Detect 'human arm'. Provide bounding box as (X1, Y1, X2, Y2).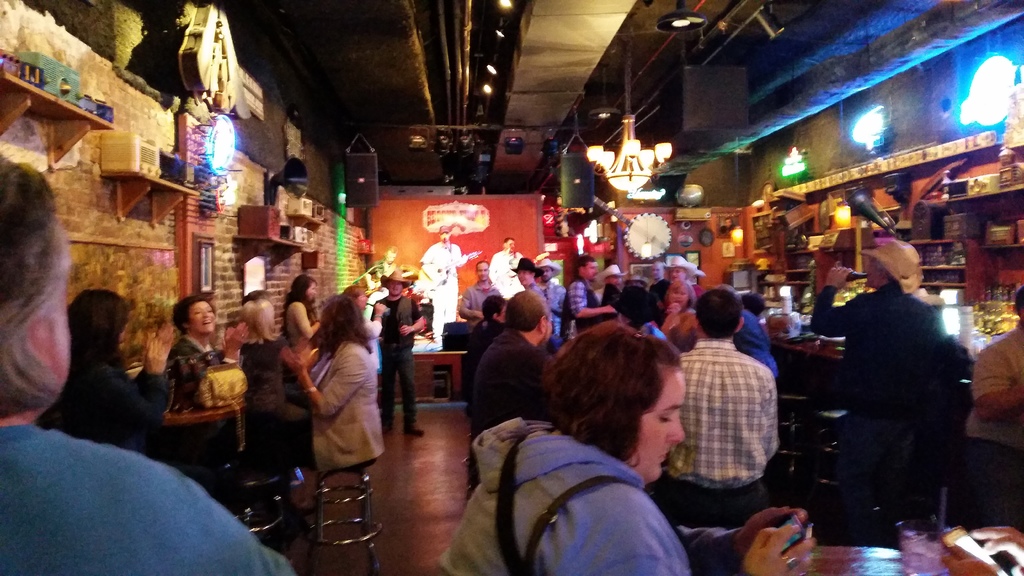
(678, 505, 813, 555).
